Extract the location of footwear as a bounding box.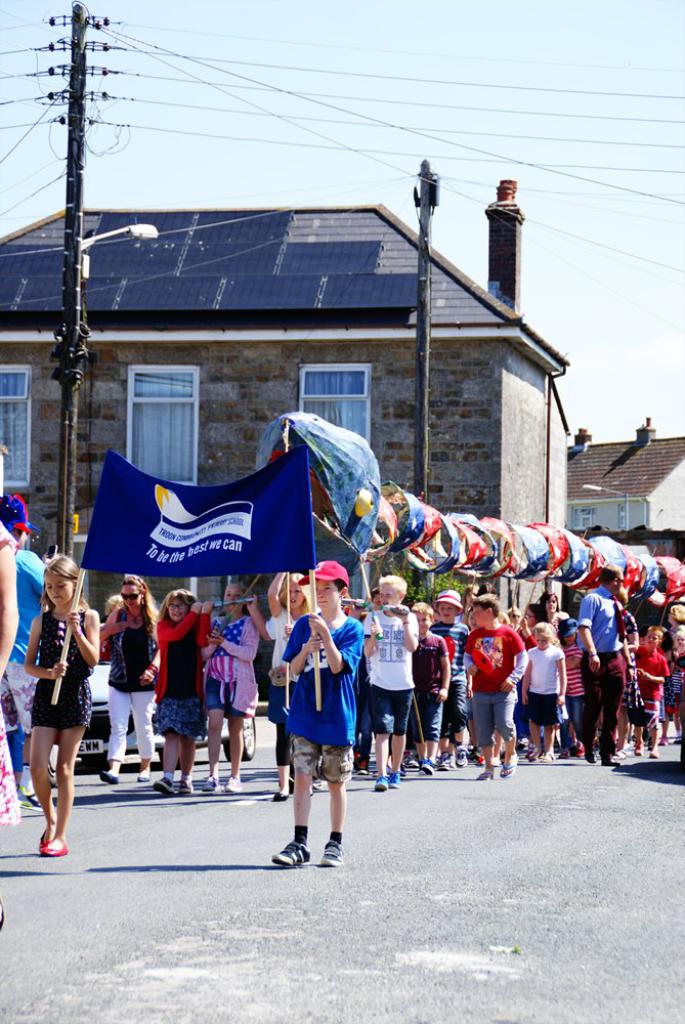
box=[525, 742, 534, 759].
